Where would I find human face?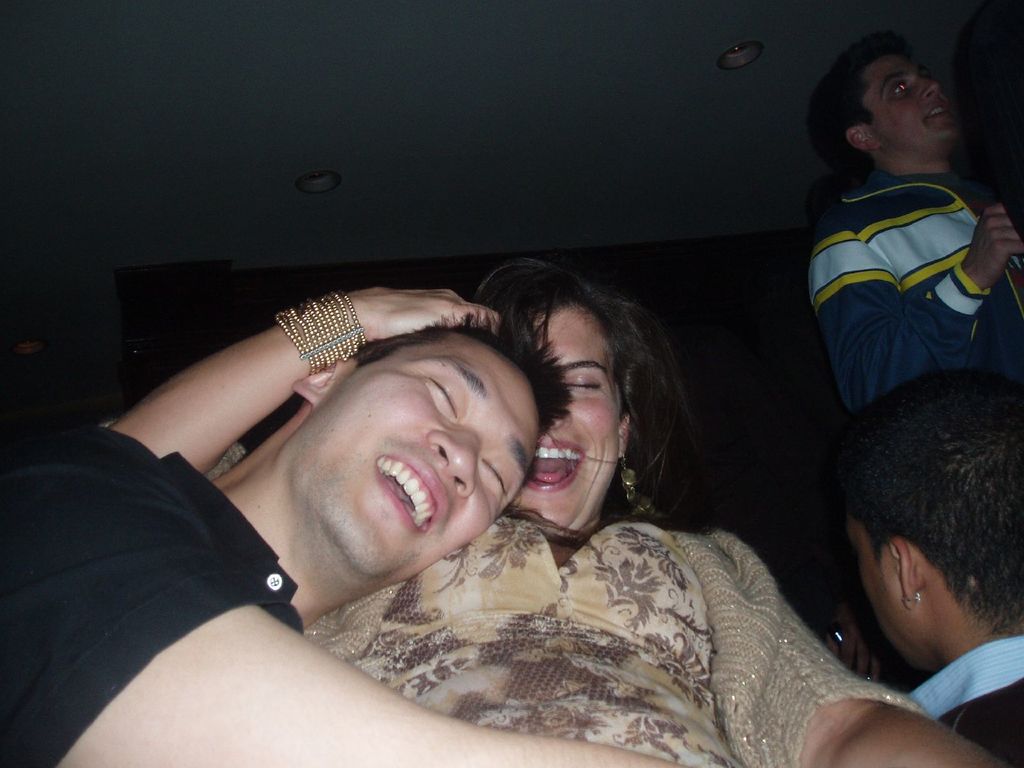
At [843, 506, 920, 669].
